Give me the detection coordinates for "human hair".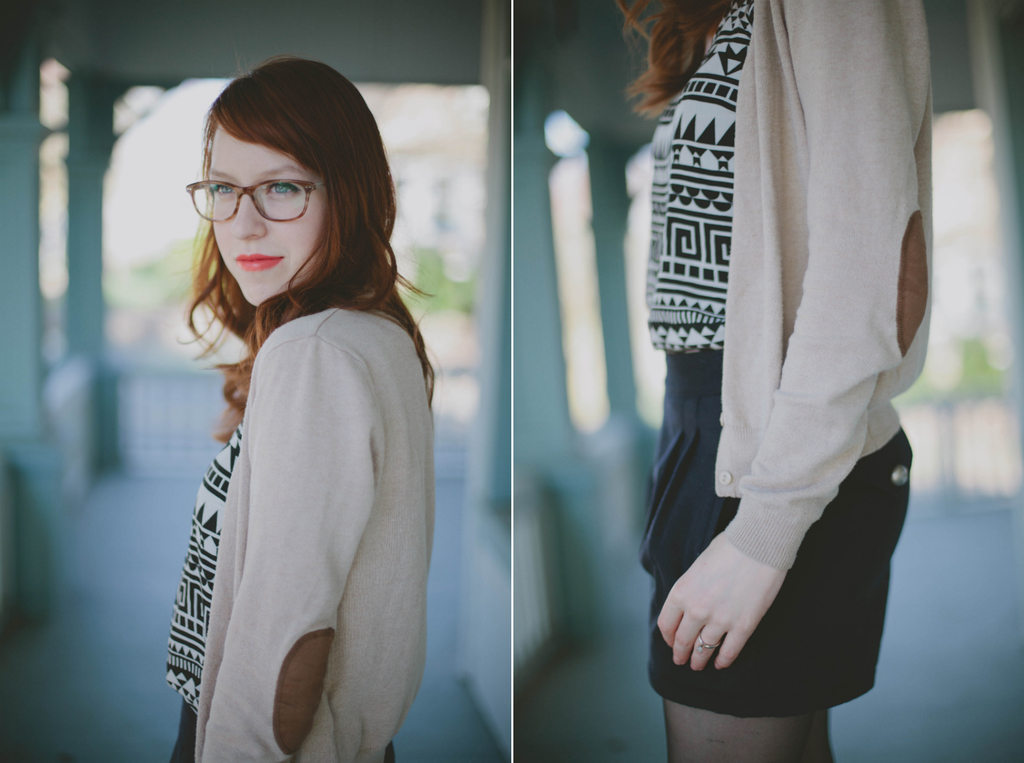
bbox(169, 55, 386, 365).
